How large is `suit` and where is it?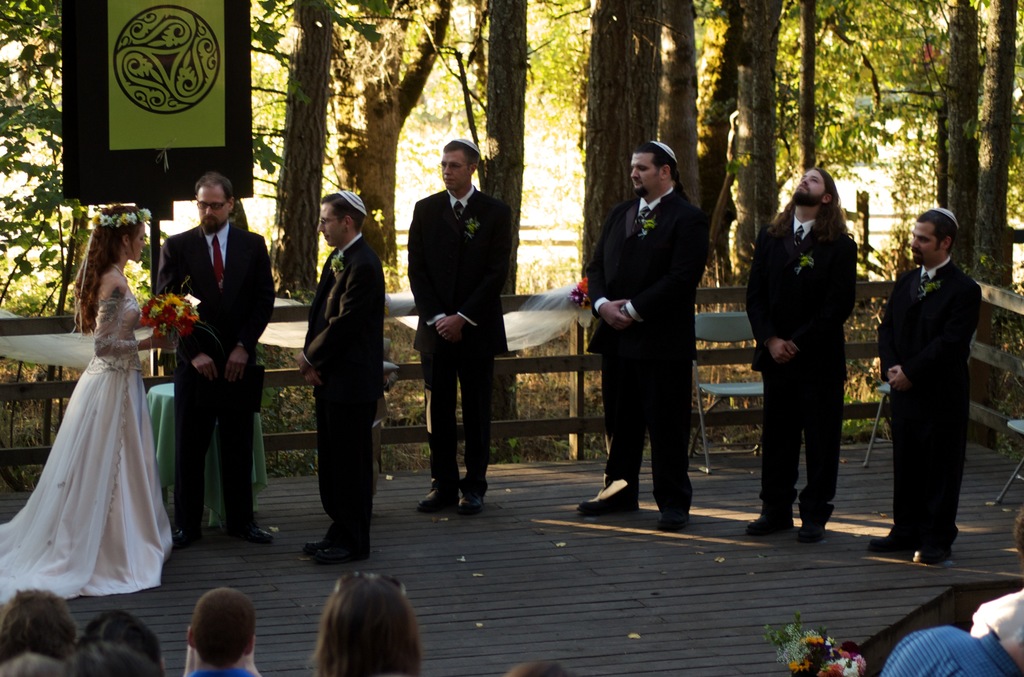
Bounding box: select_region(744, 213, 857, 528).
